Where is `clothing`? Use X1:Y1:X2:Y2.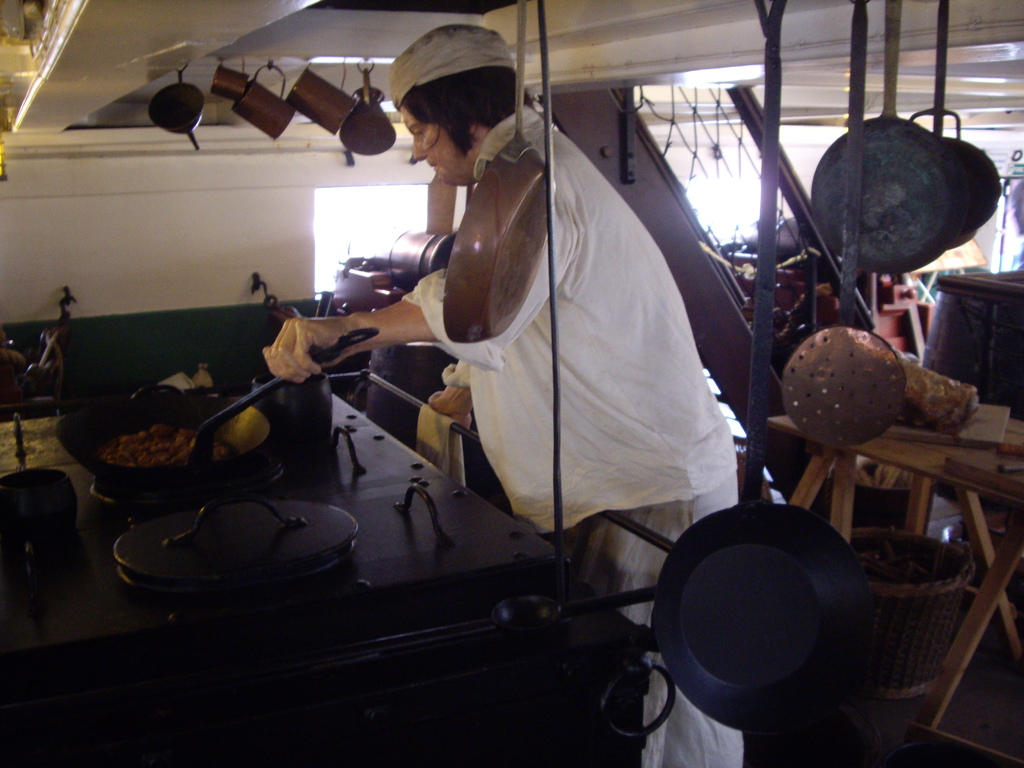
350:81:725:563.
